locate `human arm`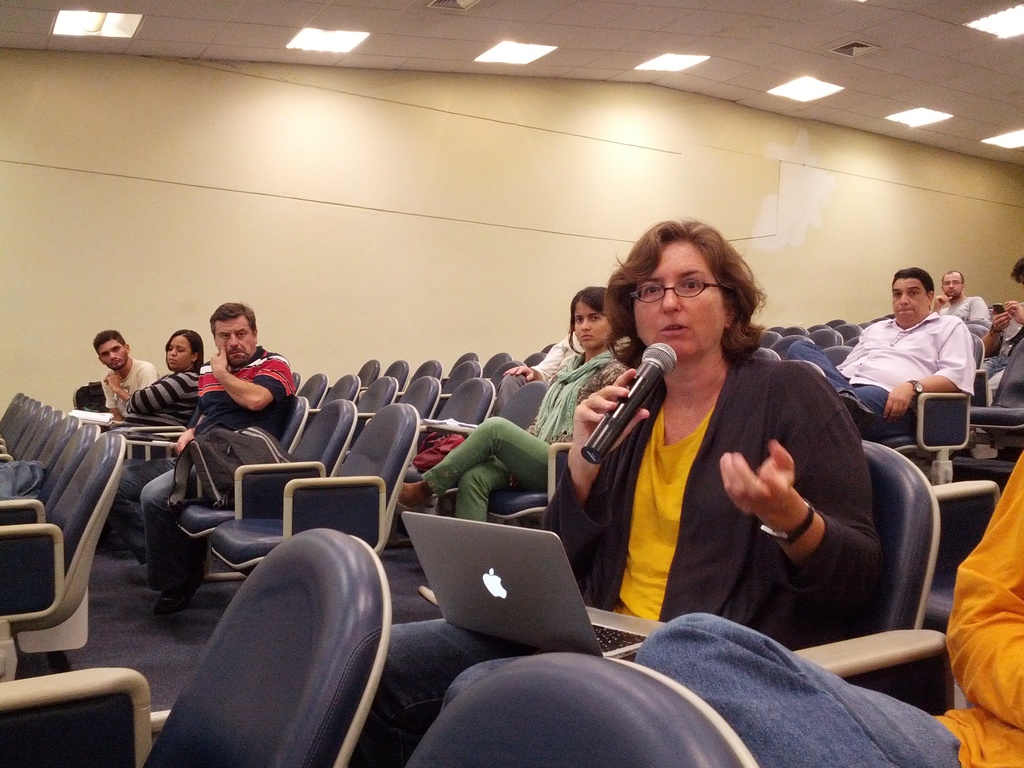
<box>1004,284,1023,347</box>
